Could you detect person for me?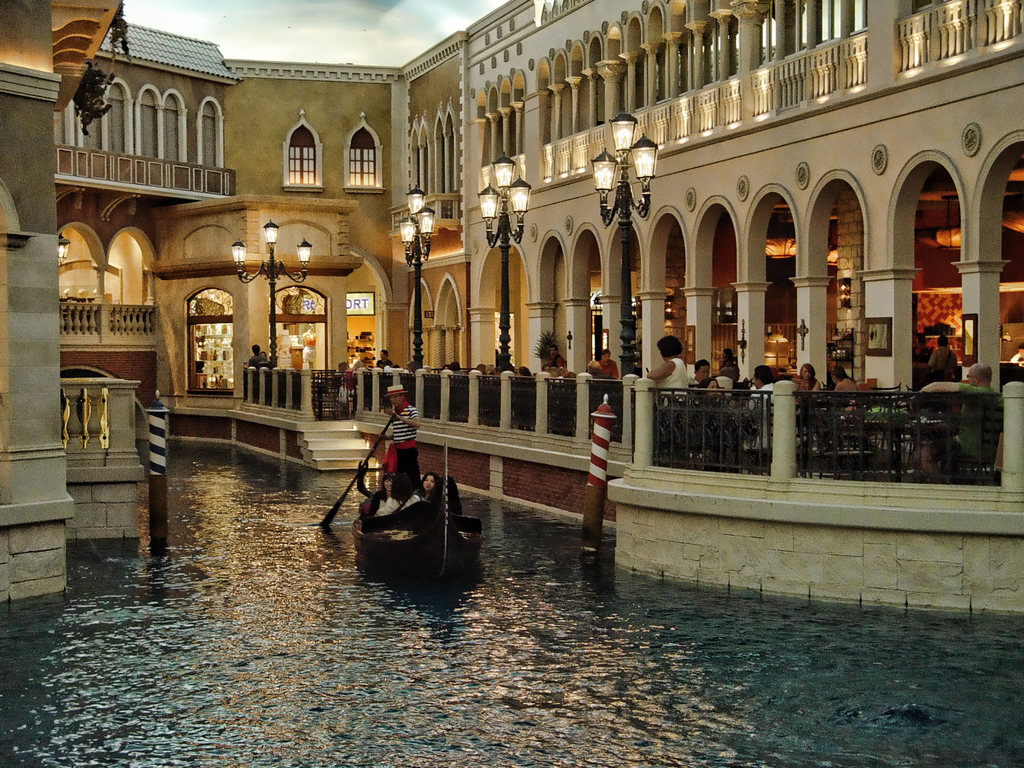
Detection result: [791,360,822,402].
